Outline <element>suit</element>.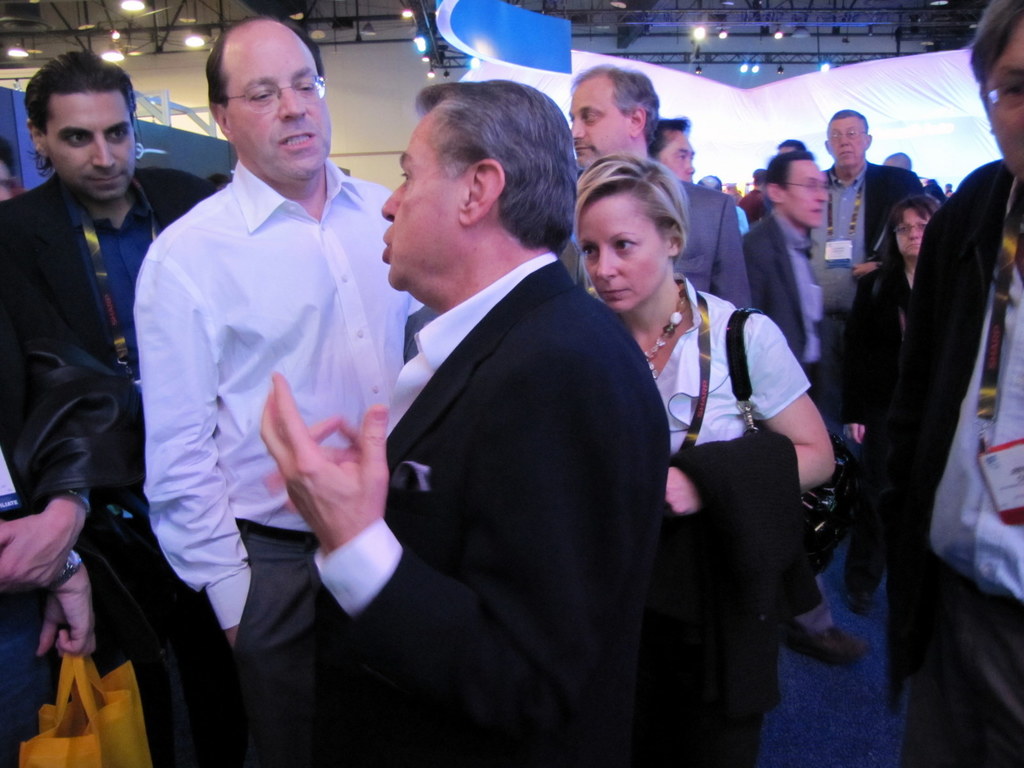
Outline: <bbox>556, 172, 755, 309</bbox>.
